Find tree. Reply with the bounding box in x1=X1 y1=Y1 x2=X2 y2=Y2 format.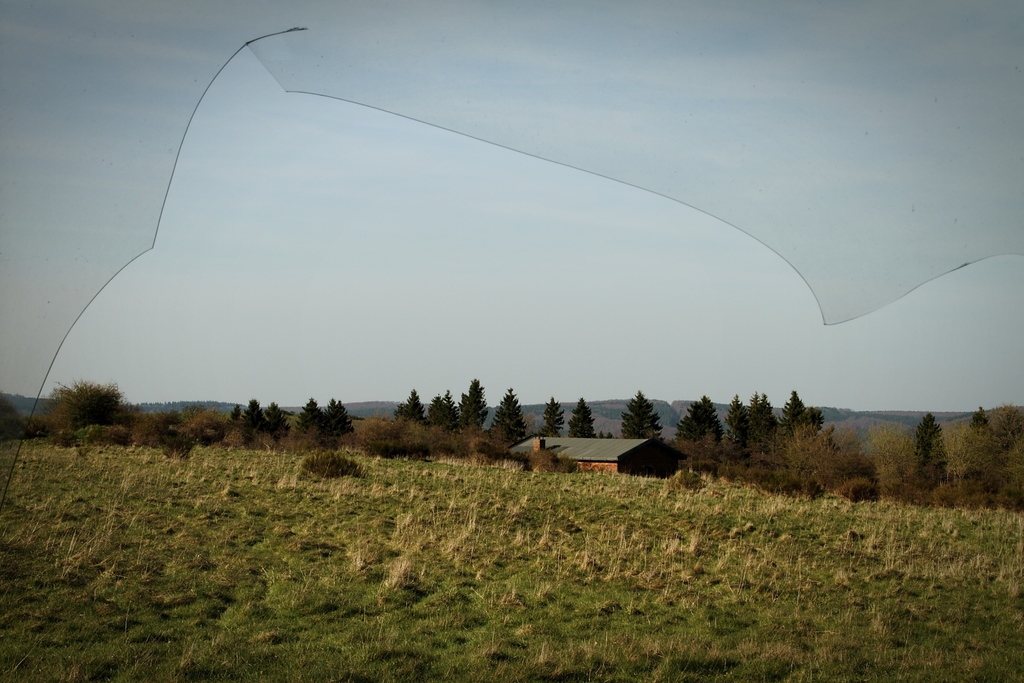
x1=536 y1=393 x2=568 y2=438.
